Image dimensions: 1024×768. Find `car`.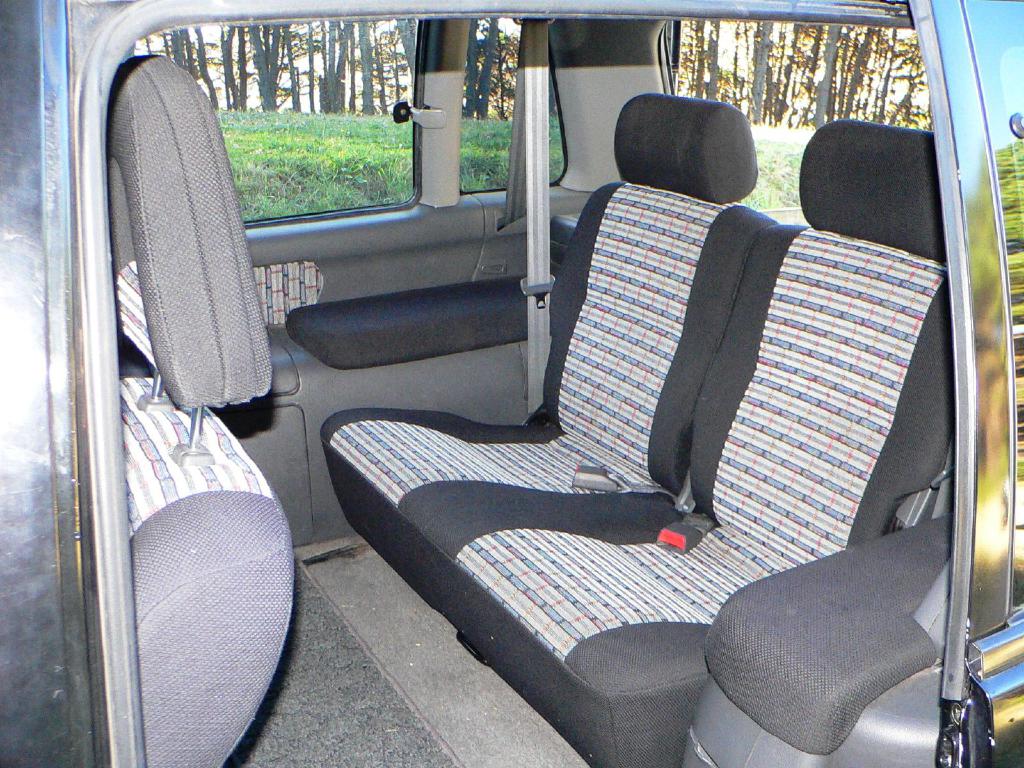
0 0 1023 767.
